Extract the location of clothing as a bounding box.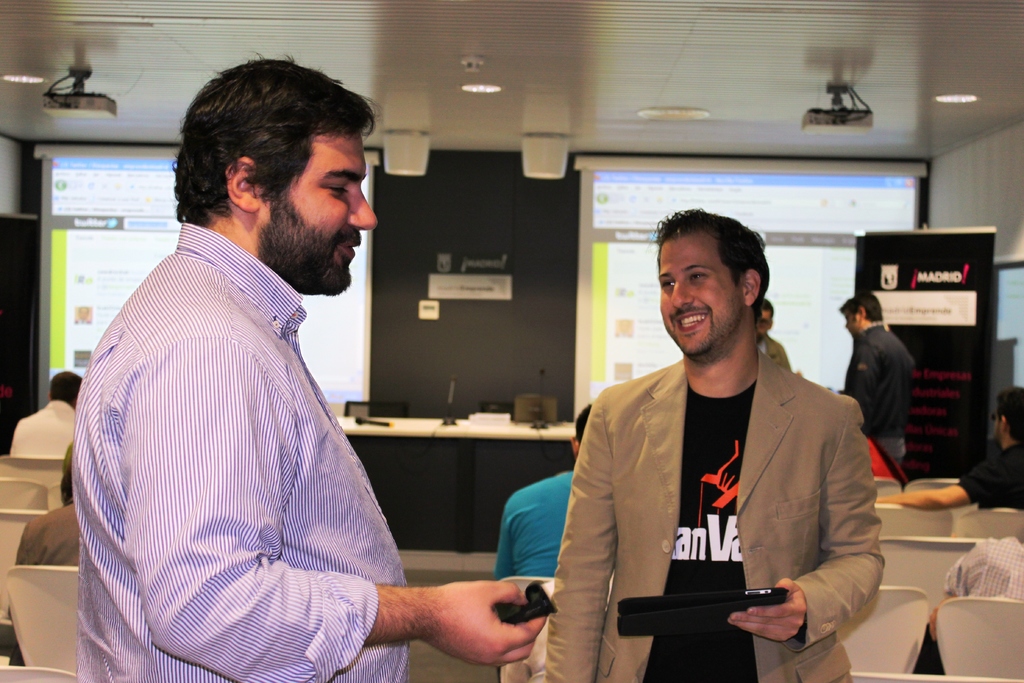
bbox=[7, 398, 72, 457].
